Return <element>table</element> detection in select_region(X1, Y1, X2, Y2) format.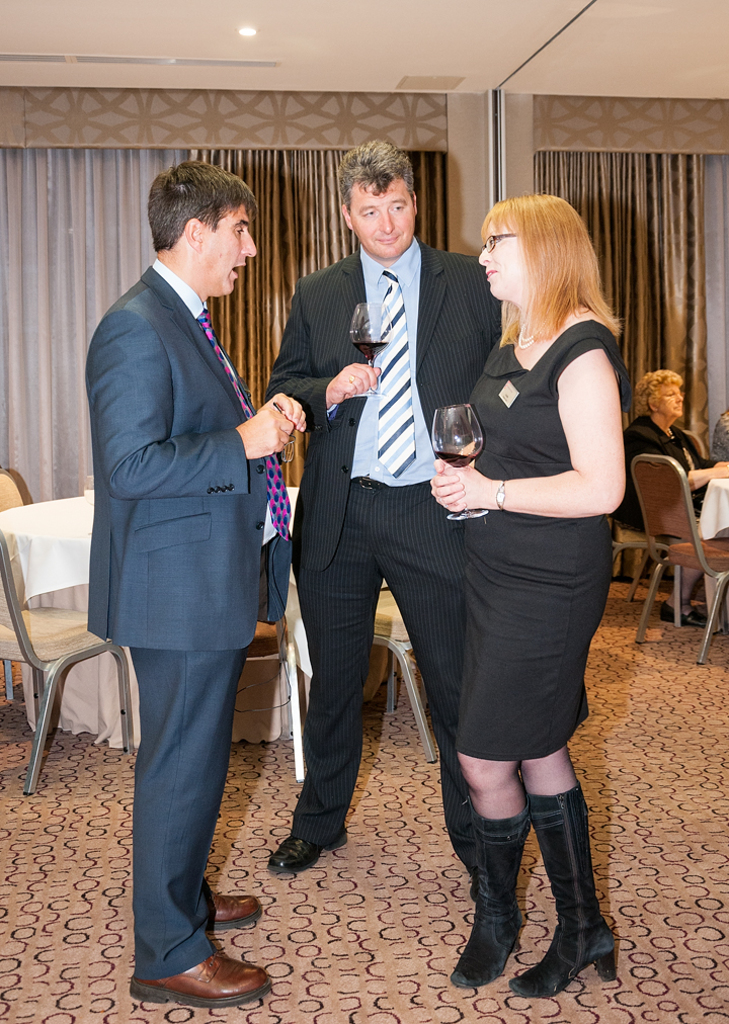
select_region(0, 491, 305, 784).
